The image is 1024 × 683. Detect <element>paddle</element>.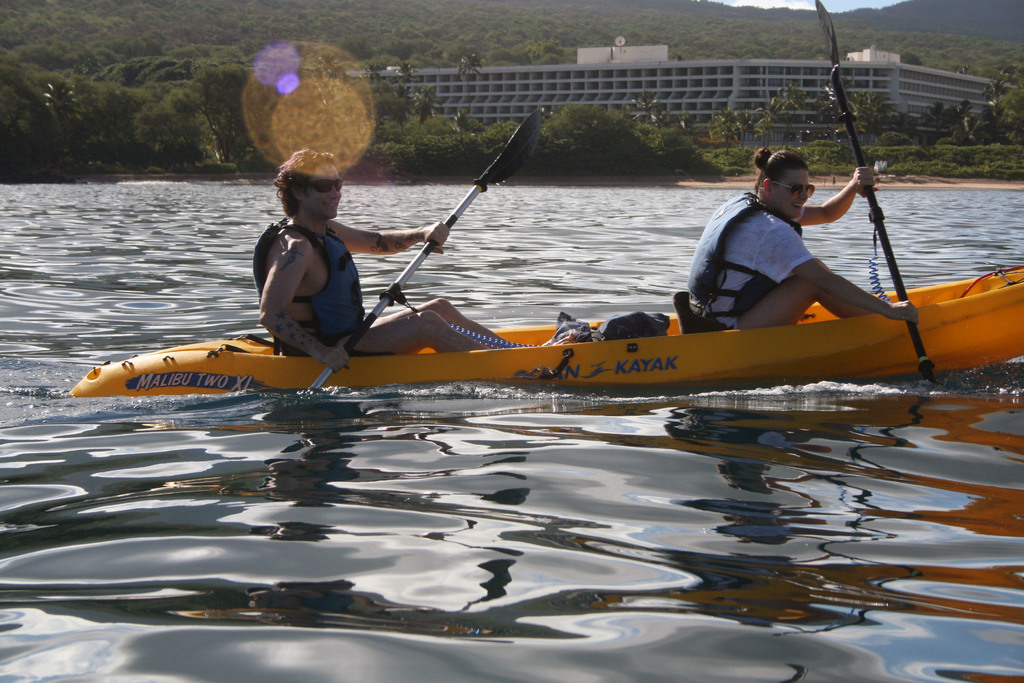
Detection: rect(305, 110, 545, 395).
